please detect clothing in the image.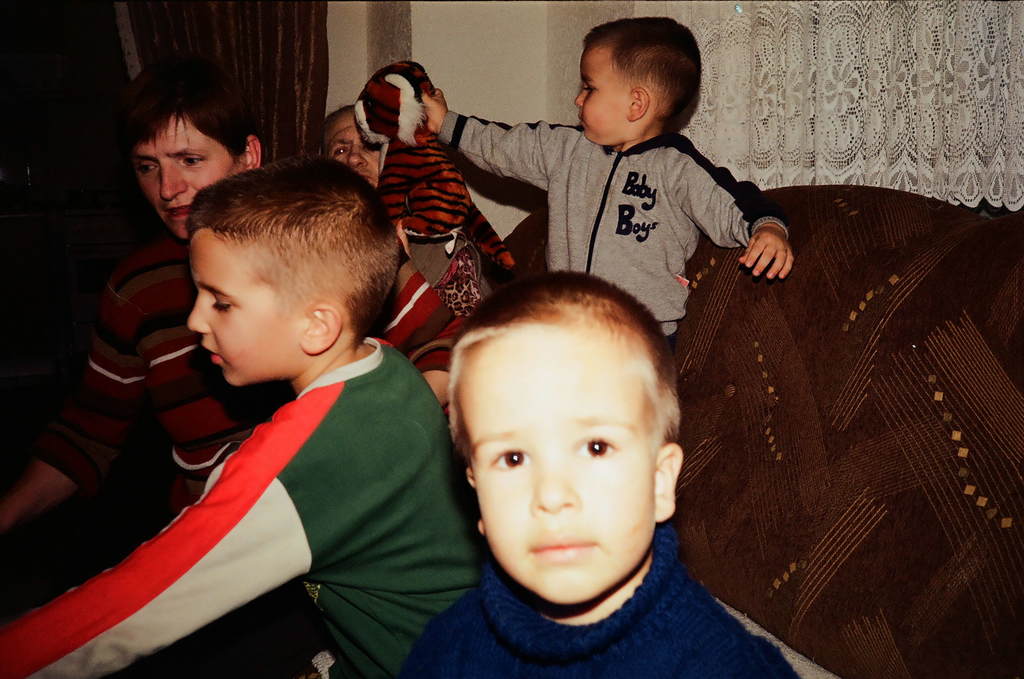
<box>36,238,465,516</box>.
